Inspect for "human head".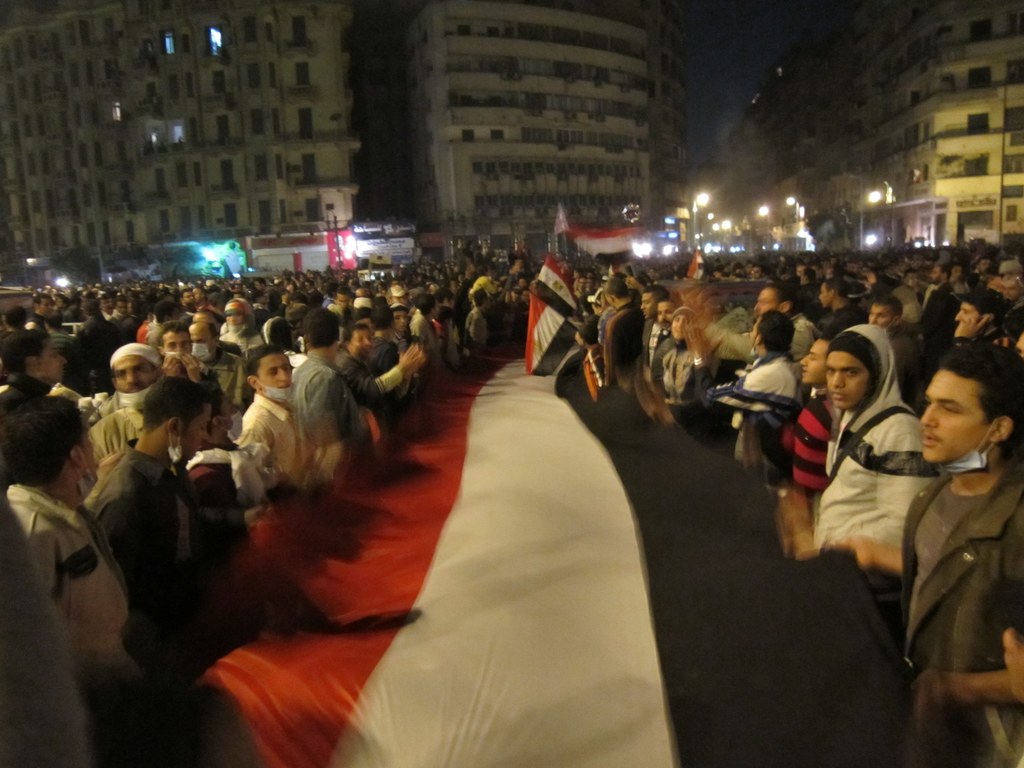
Inspection: rect(472, 289, 492, 318).
